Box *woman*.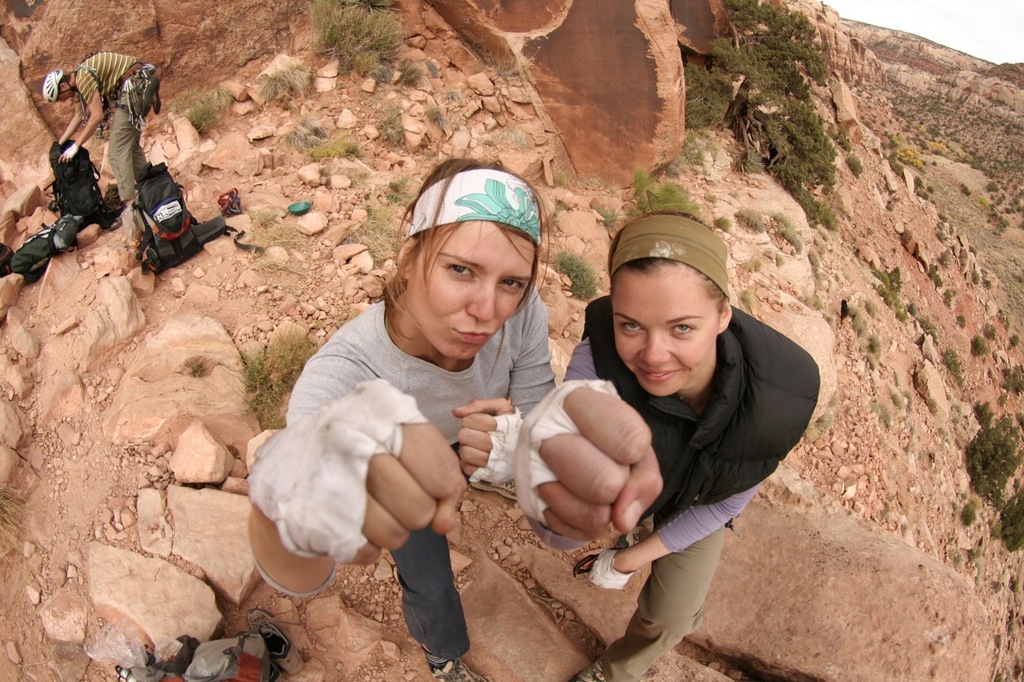
box=[514, 207, 821, 681].
